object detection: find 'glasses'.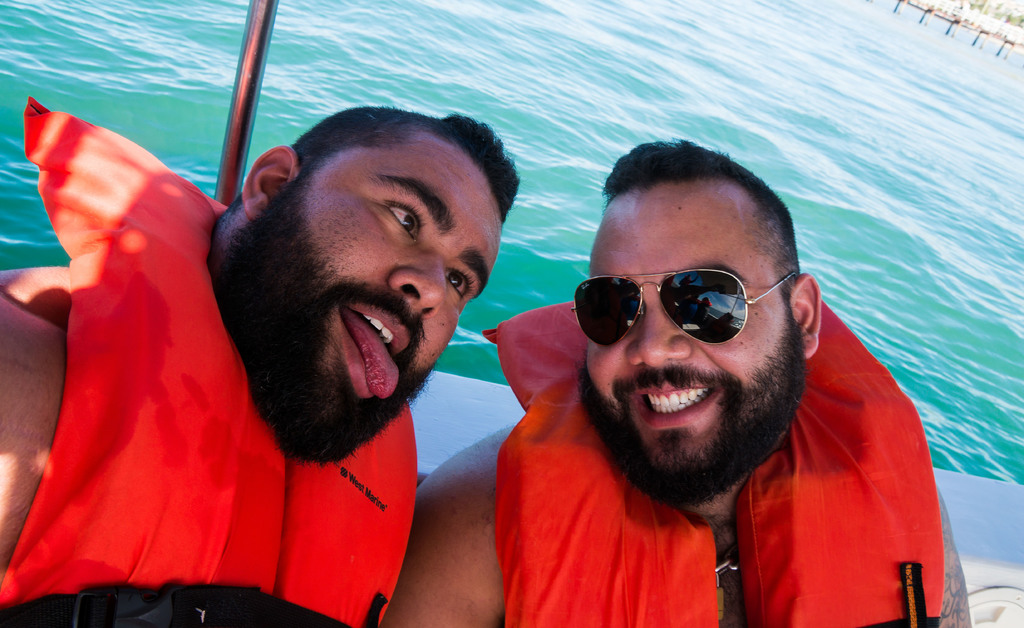
{"left": 561, "top": 262, "right": 806, "bottom": 356}.
